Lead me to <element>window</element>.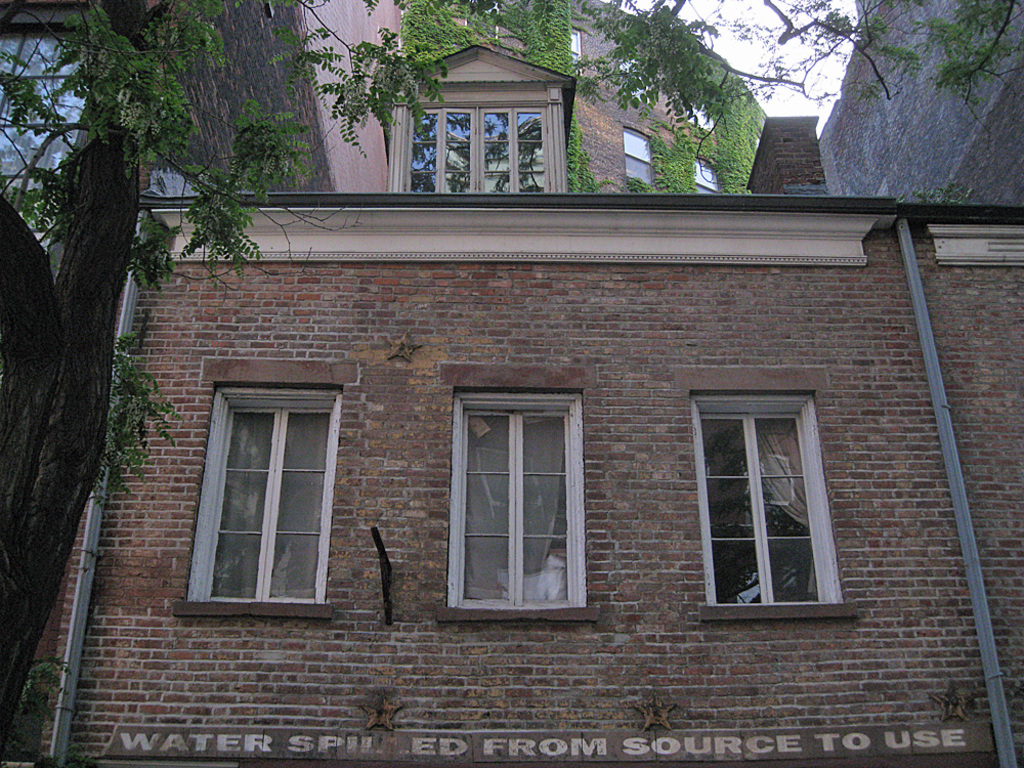
Lead to [626,58,645,99].
